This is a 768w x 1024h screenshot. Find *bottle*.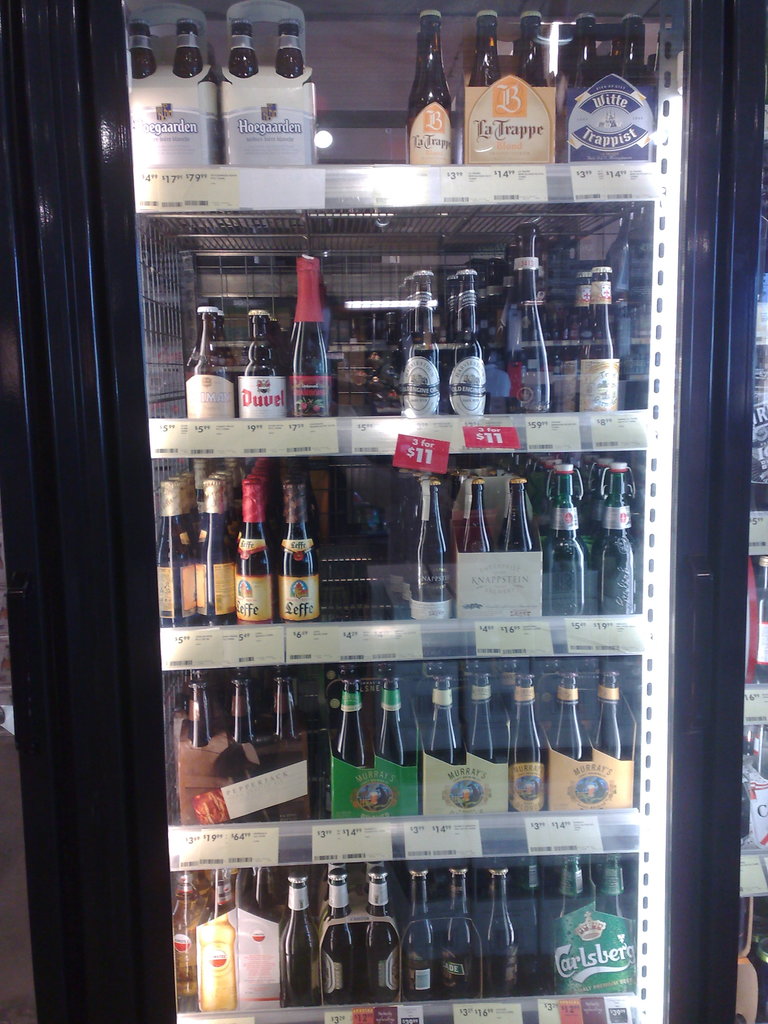
Bounding box: bbox=[206, 867, 237, 1000].
